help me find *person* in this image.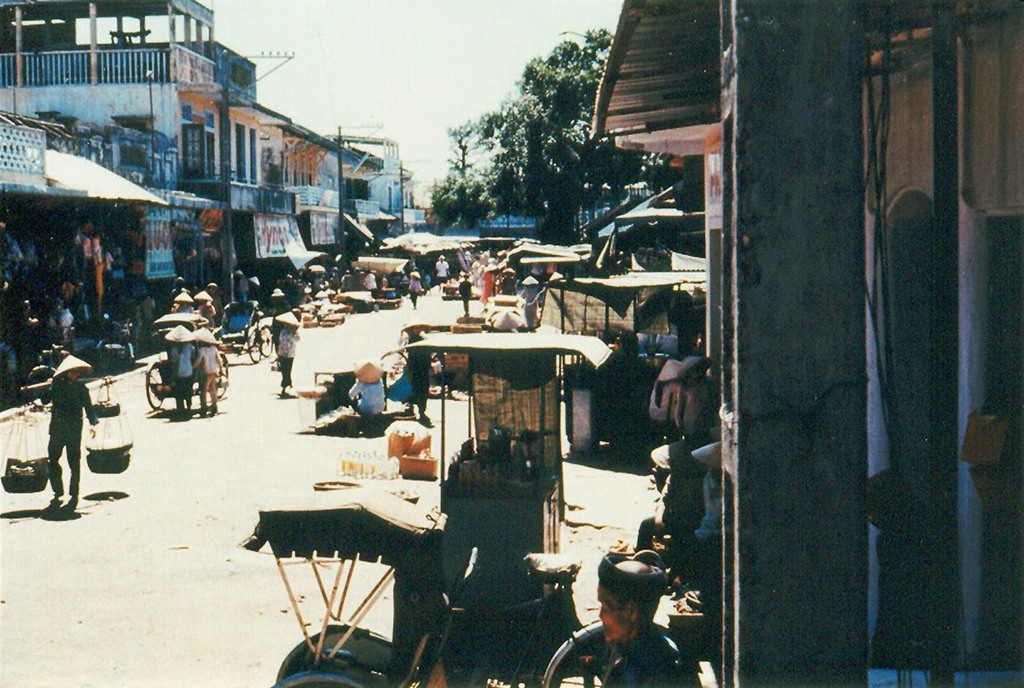
Found it: <bbox>636, 437, 698, 550</bbox>.
